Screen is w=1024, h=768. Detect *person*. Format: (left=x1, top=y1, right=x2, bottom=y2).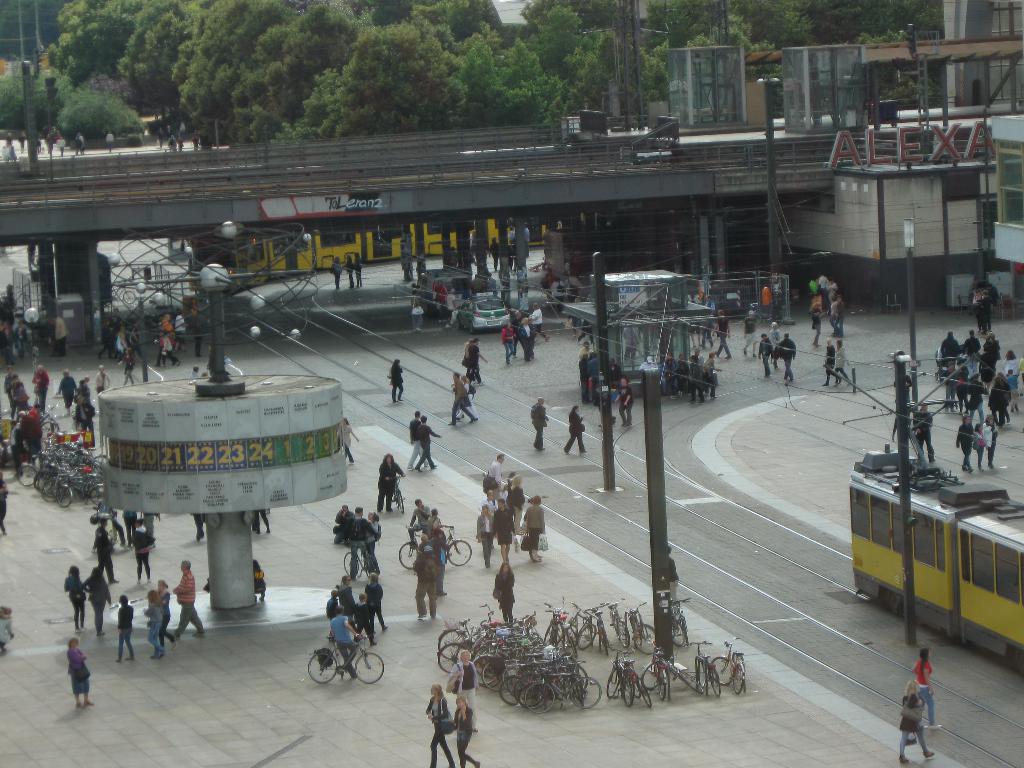
(left=531, top=394, right=547, bottom=452).
